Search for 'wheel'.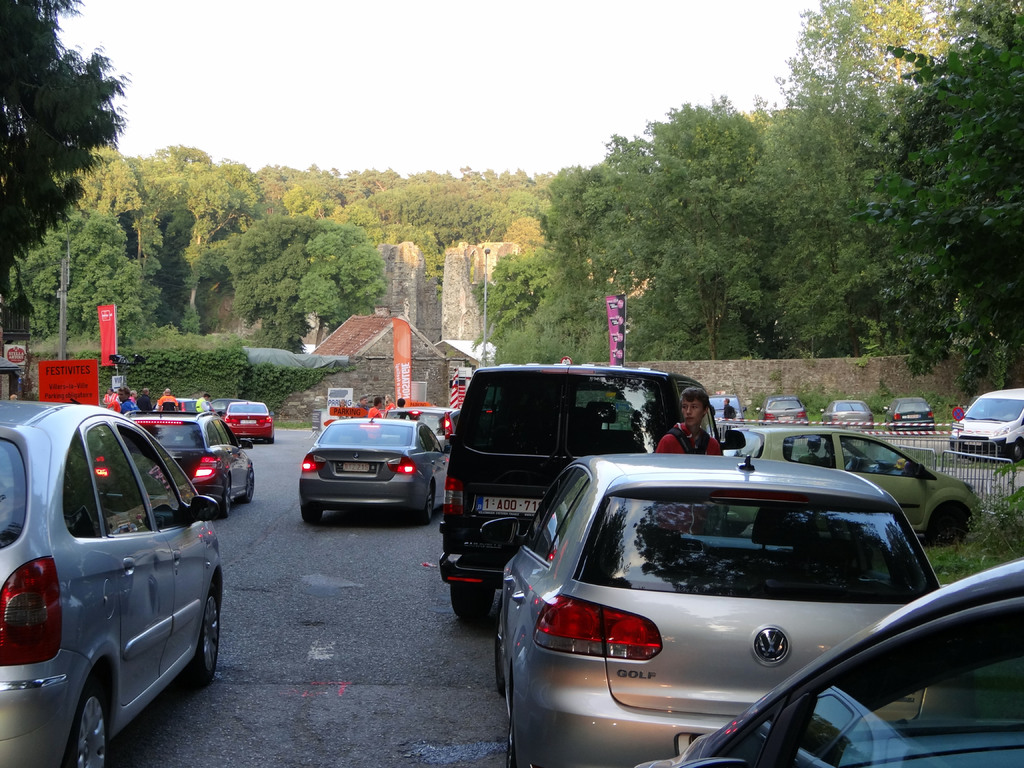
Found at detection(451, 582, 499, 620).
